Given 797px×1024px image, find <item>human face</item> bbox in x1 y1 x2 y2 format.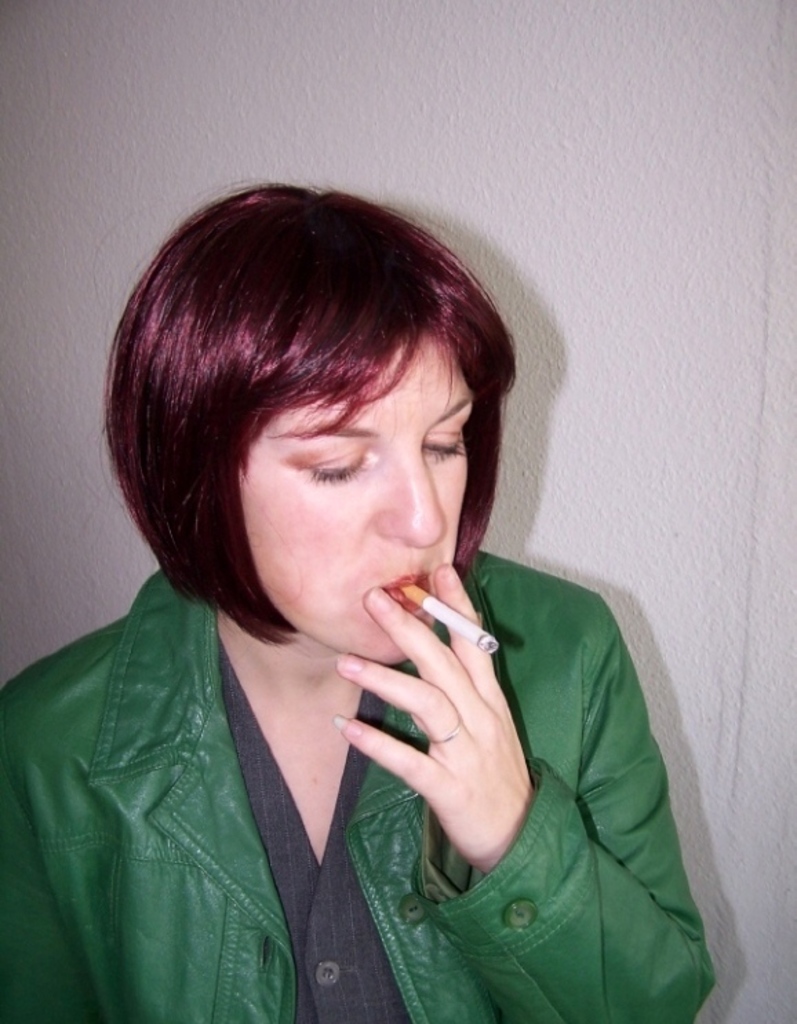
240 334 474 666.
